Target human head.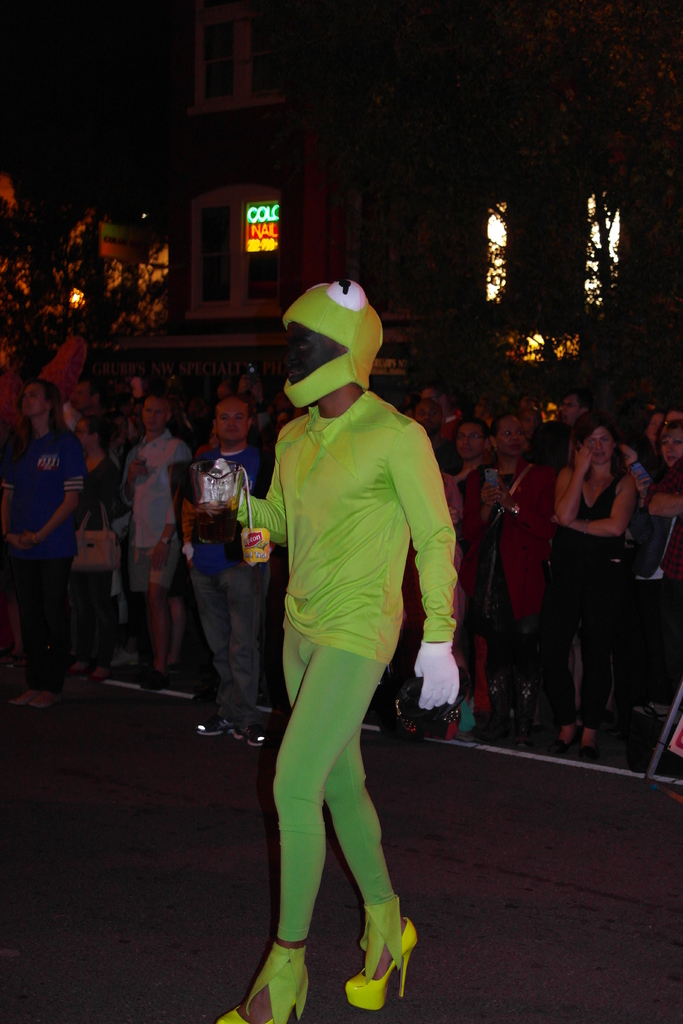
Target region: x1=139, y1=395, x2=172, y2=435.
